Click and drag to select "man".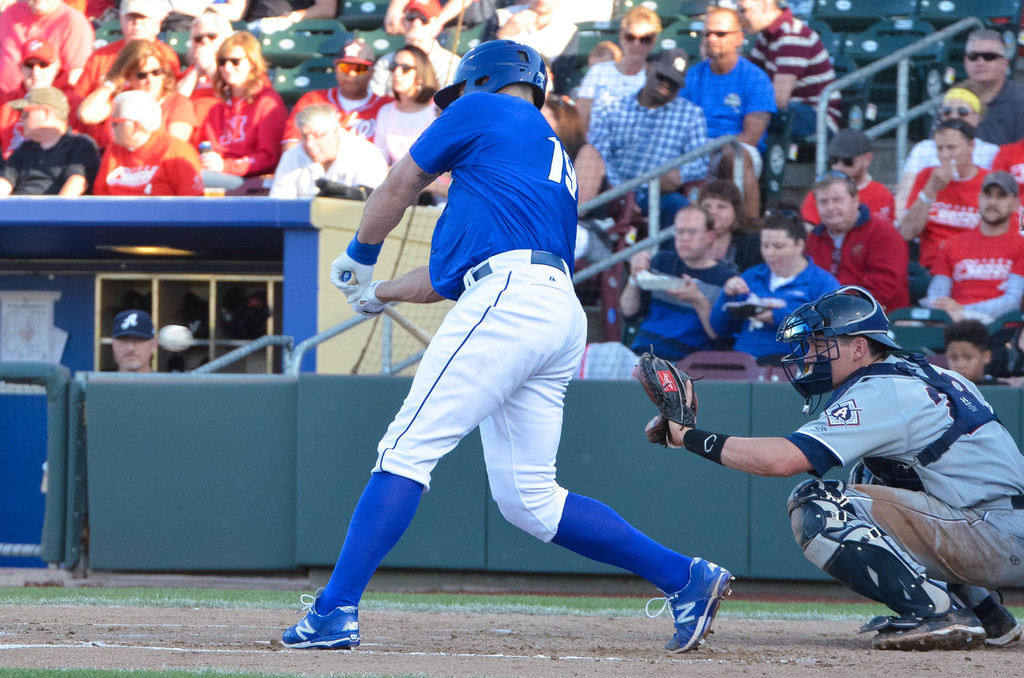
Selection: (left=113, top=313, right=159, bottom=375).
